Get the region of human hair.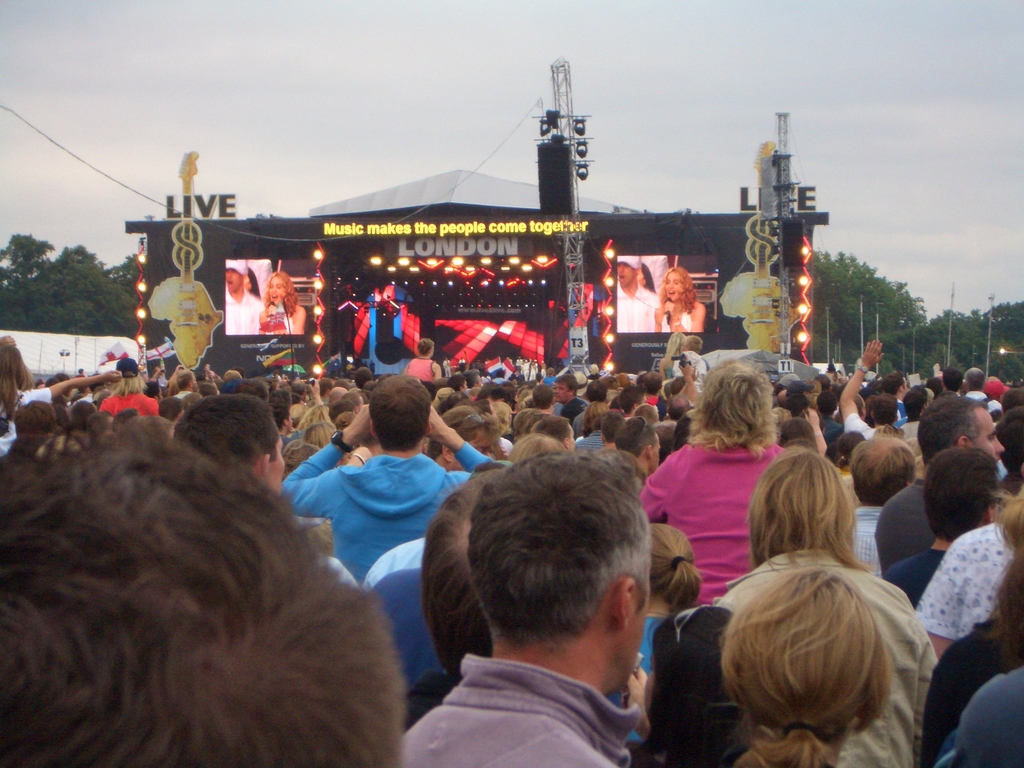
(left=263, top=271, right=297, bottom=317).
